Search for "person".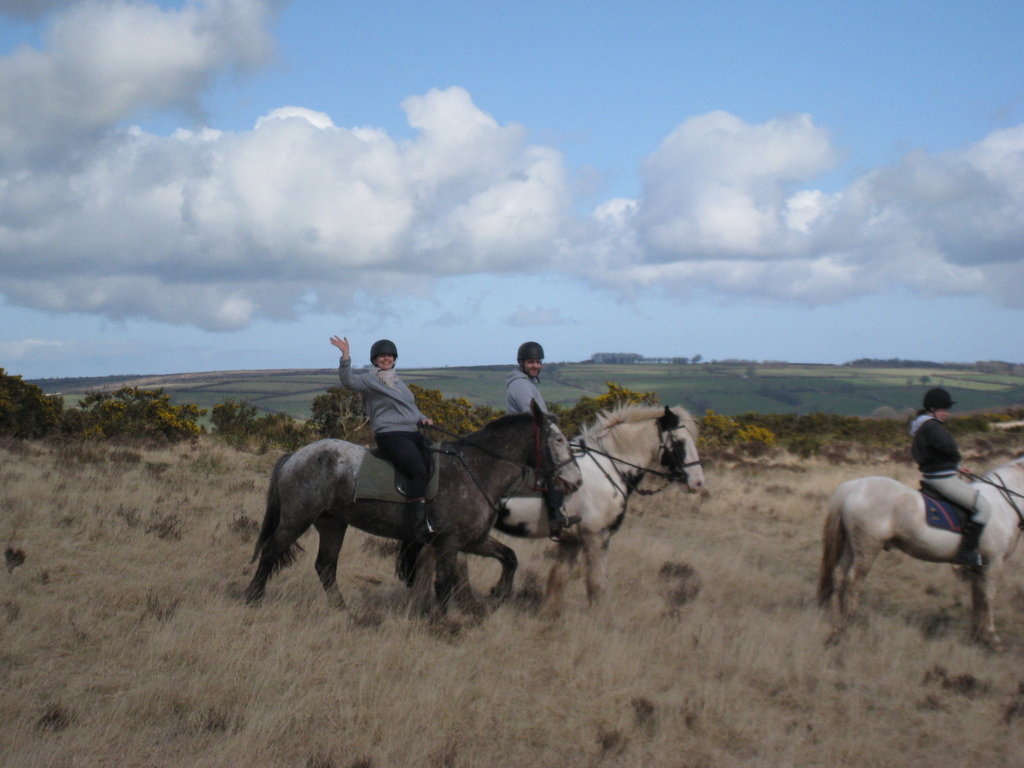
Found at l=316, t=336, r=452, b=517.
